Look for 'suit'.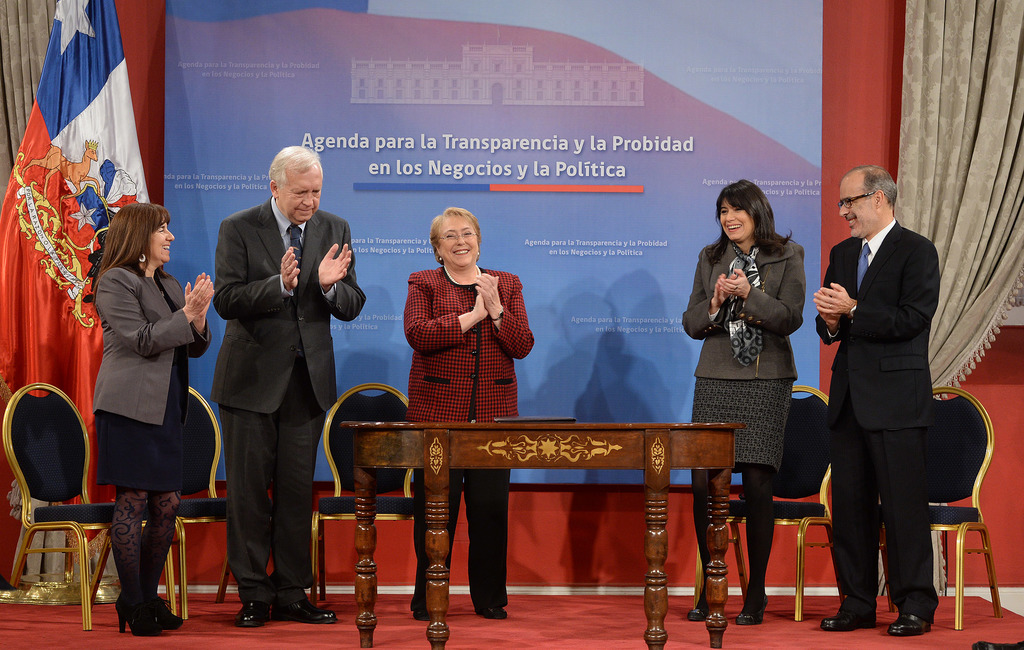
Found: bbox(814, 152, 970, 634).
